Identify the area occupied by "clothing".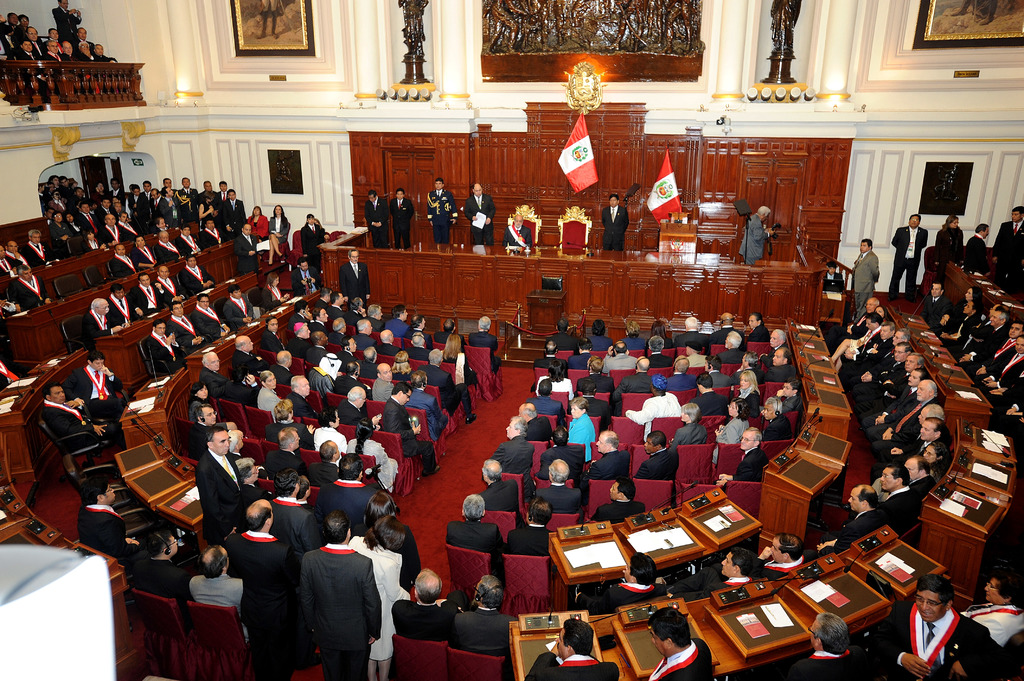
Area: (678, 326, 712, 339).
